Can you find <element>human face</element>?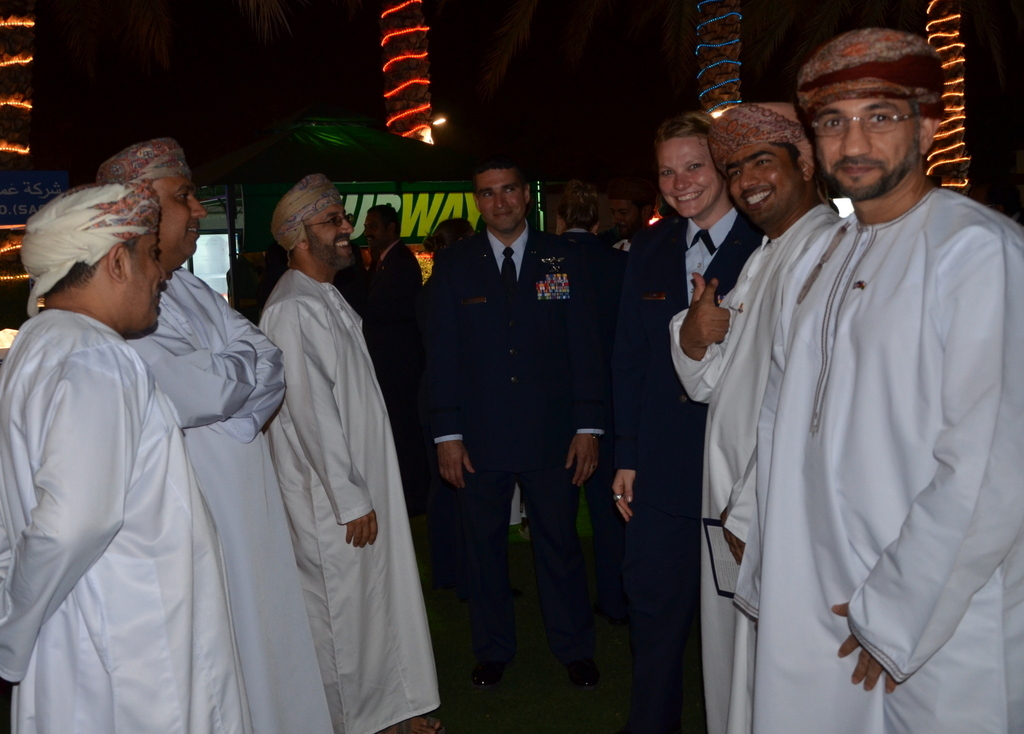
Yes, bounding box: left=152, top=178, right=206, bottom=259.
